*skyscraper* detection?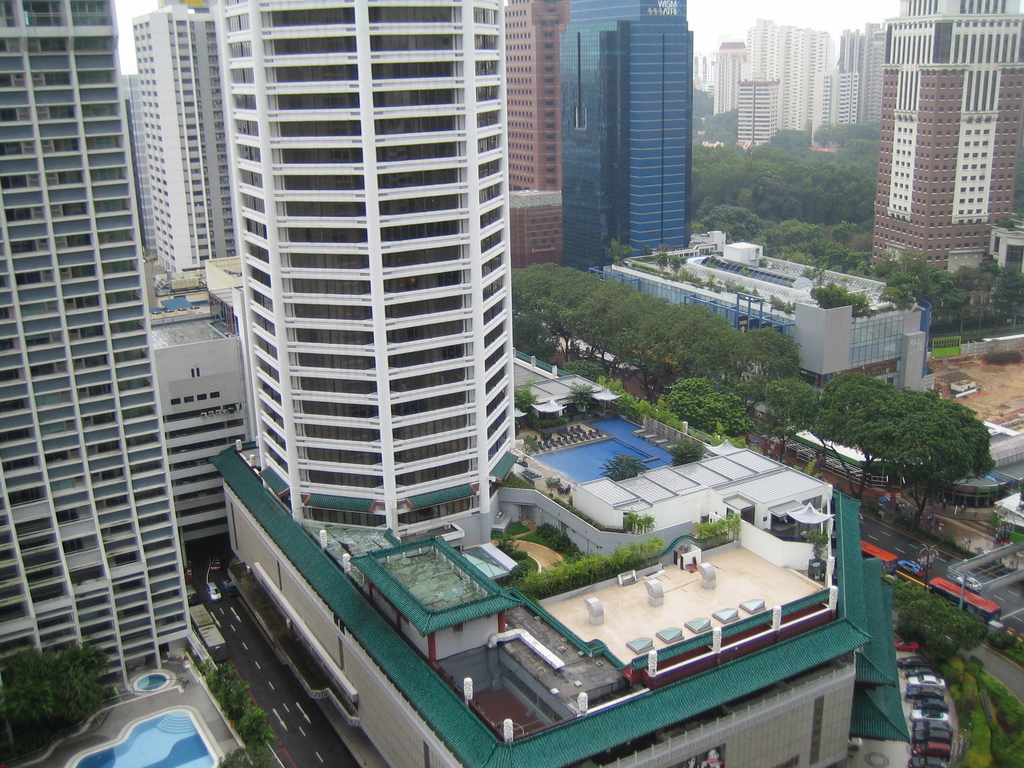
rect(845, 18, 877, 141)
